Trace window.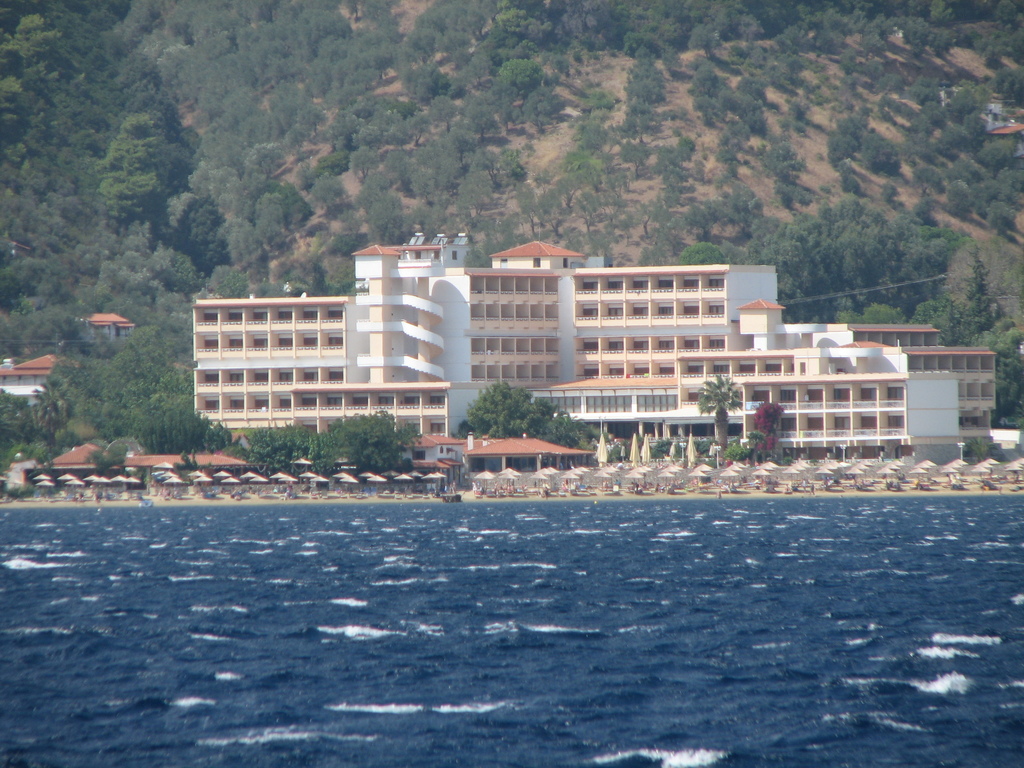
Traced to Rect(832, 415, 851, 430).
